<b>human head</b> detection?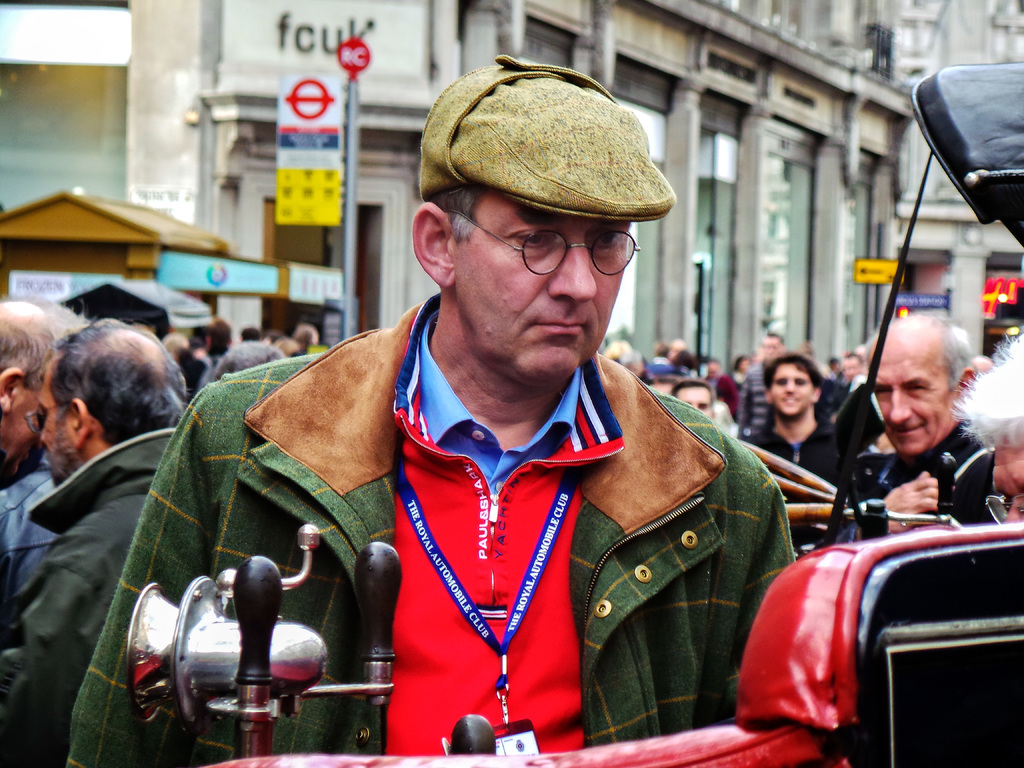
detection(0, 294, 59, 450)
